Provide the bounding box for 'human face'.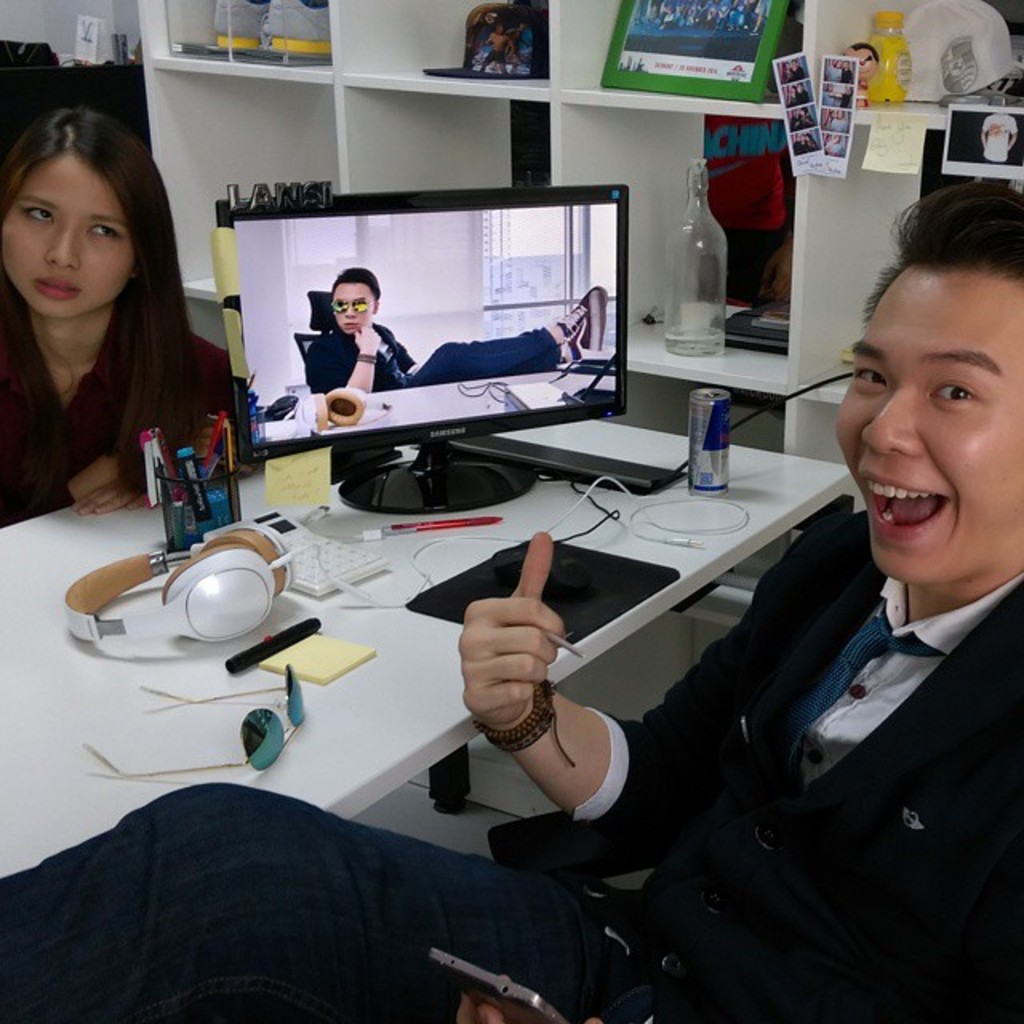
(334,286,376,334).
